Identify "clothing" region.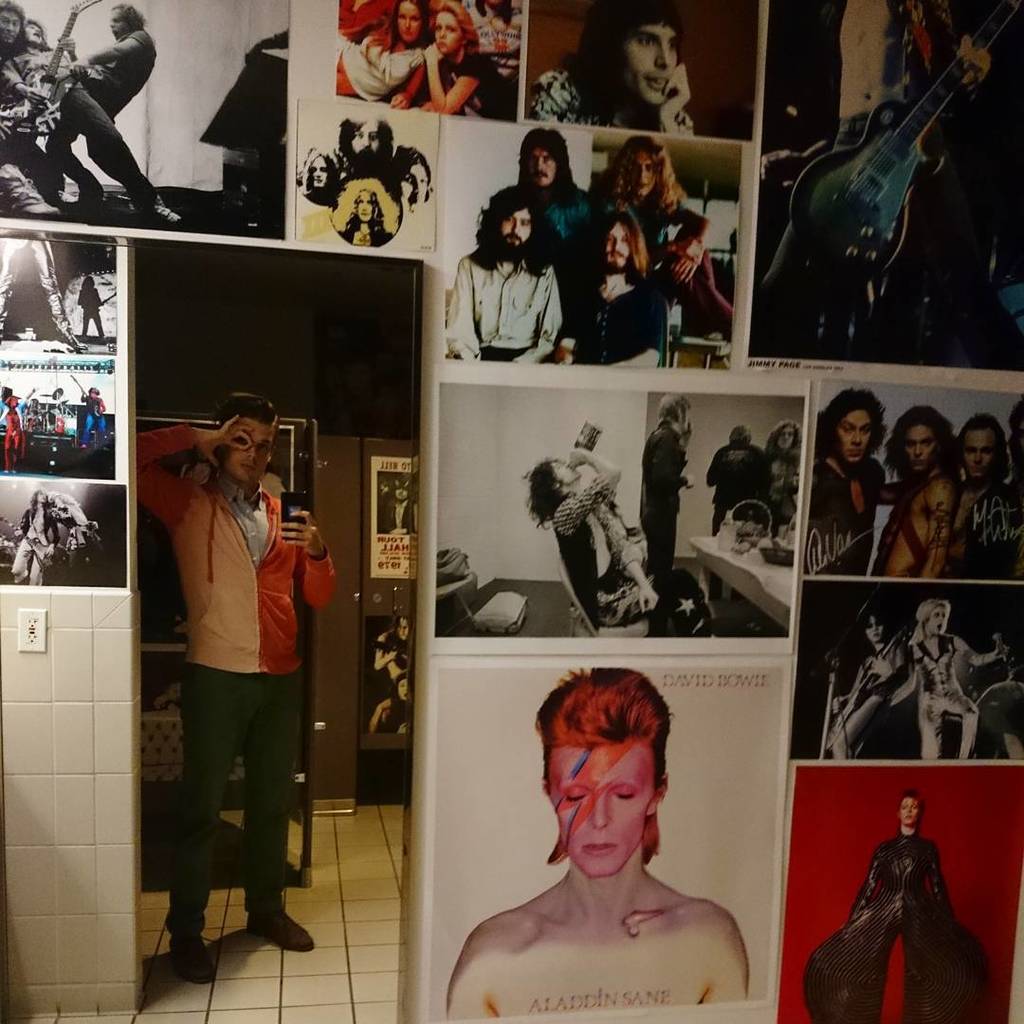
Region: region(806, 459, 886, 576).
